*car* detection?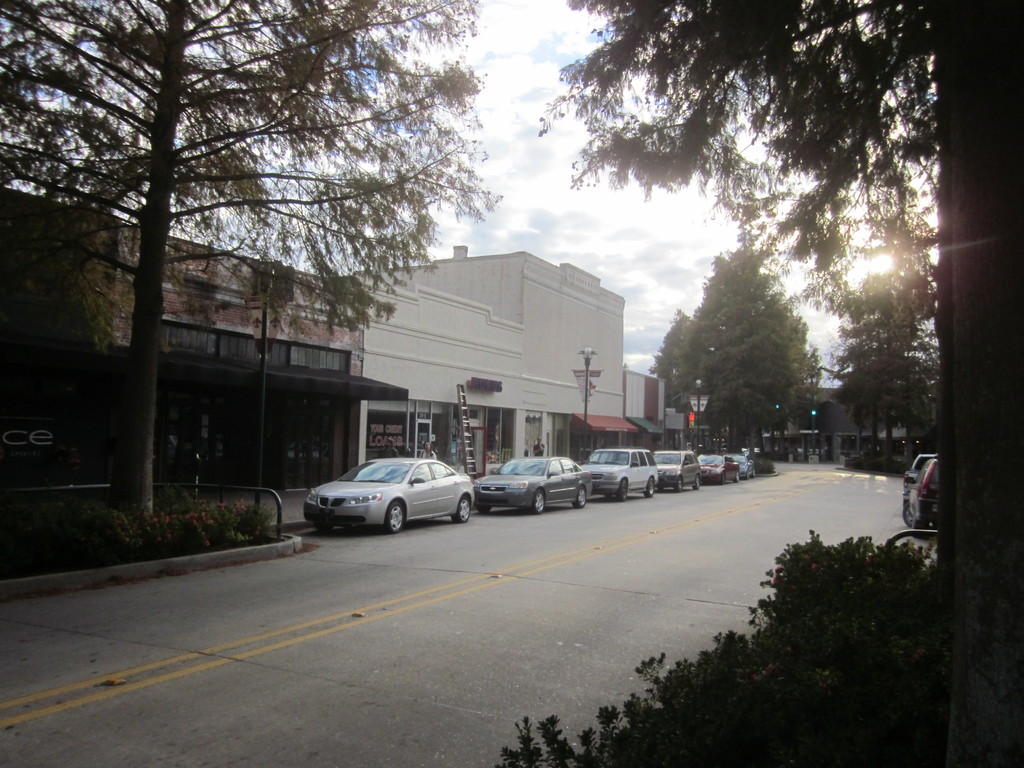
box=[697, 447, 742, 480]
